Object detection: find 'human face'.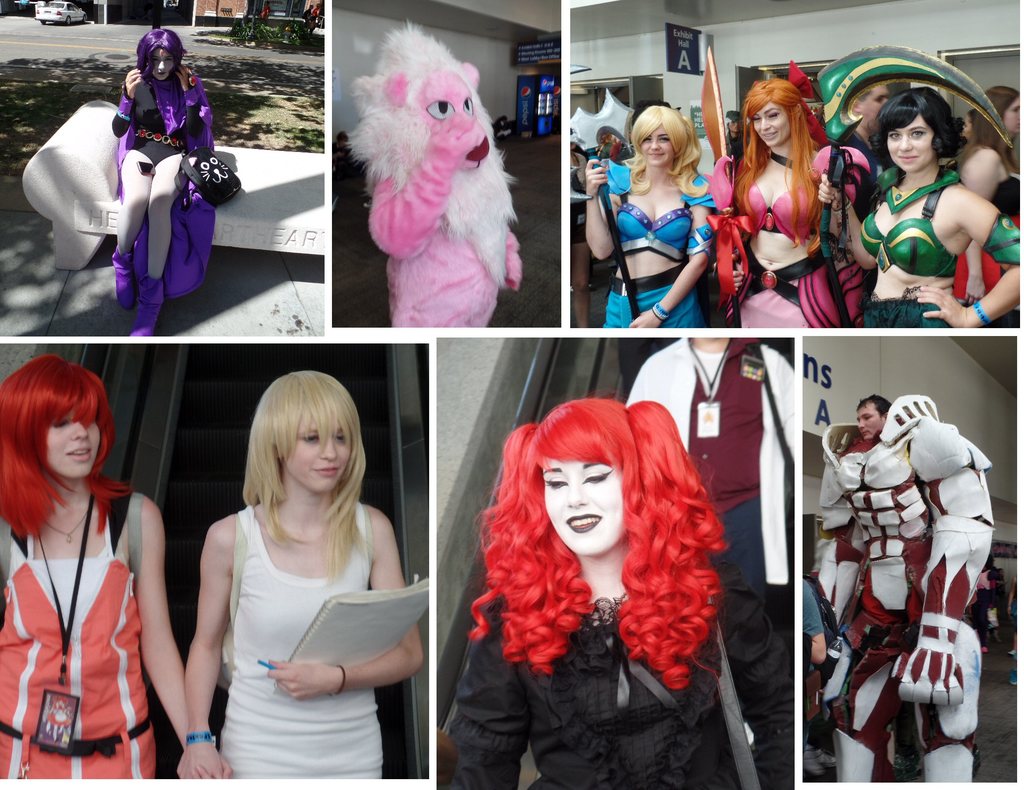
box=[146, 47, 175, 80].
